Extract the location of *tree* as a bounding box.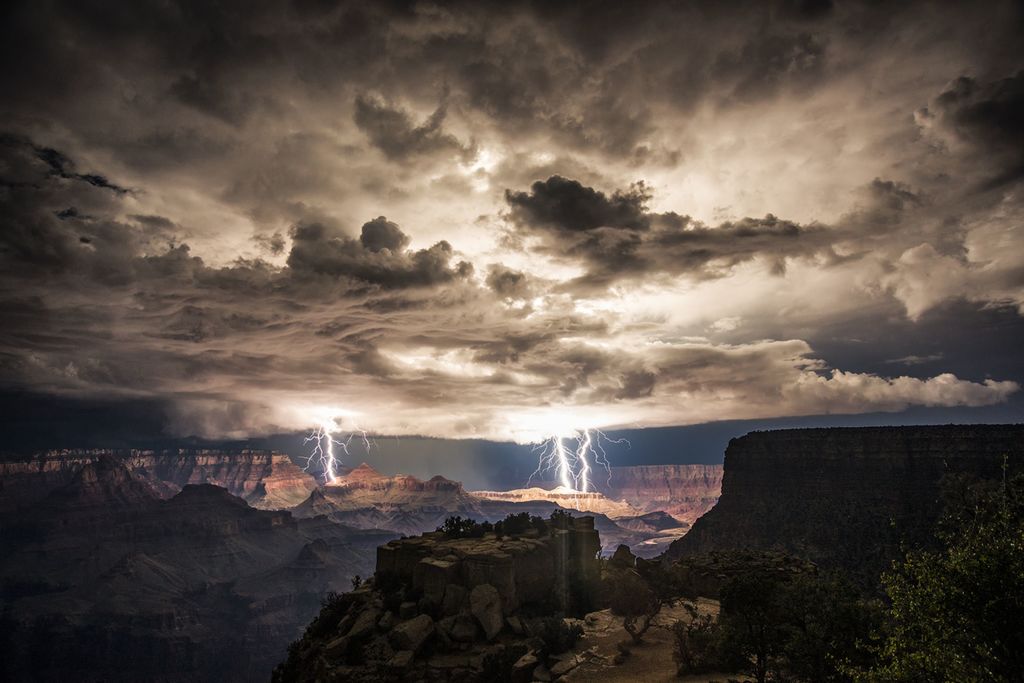
[825,451,1023,682].
